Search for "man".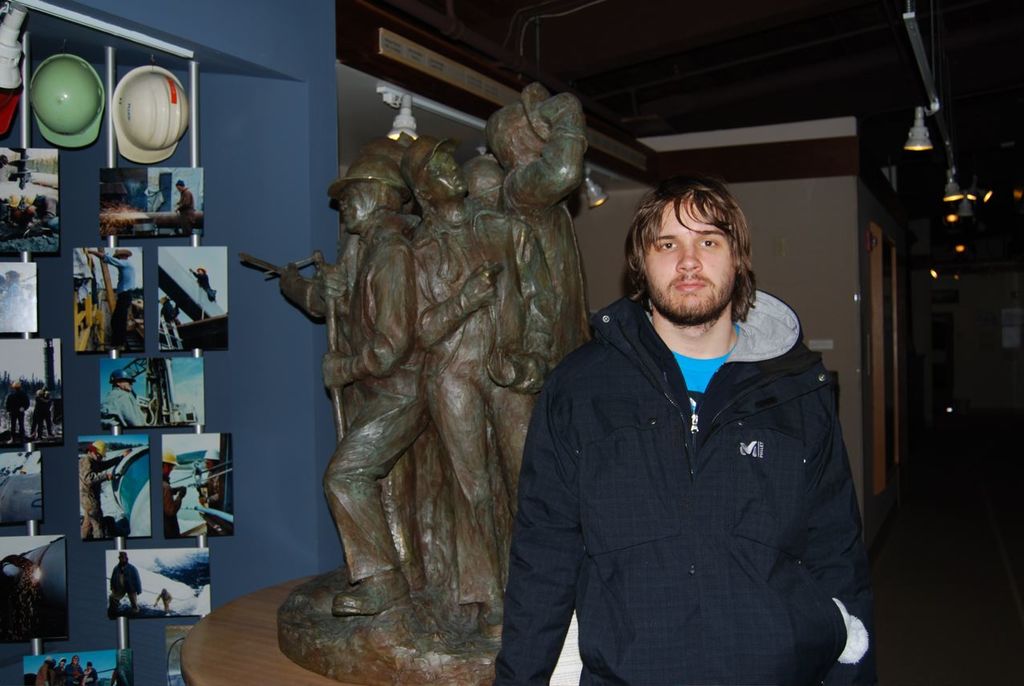
Found at detection(35, 659, 53, 685).
